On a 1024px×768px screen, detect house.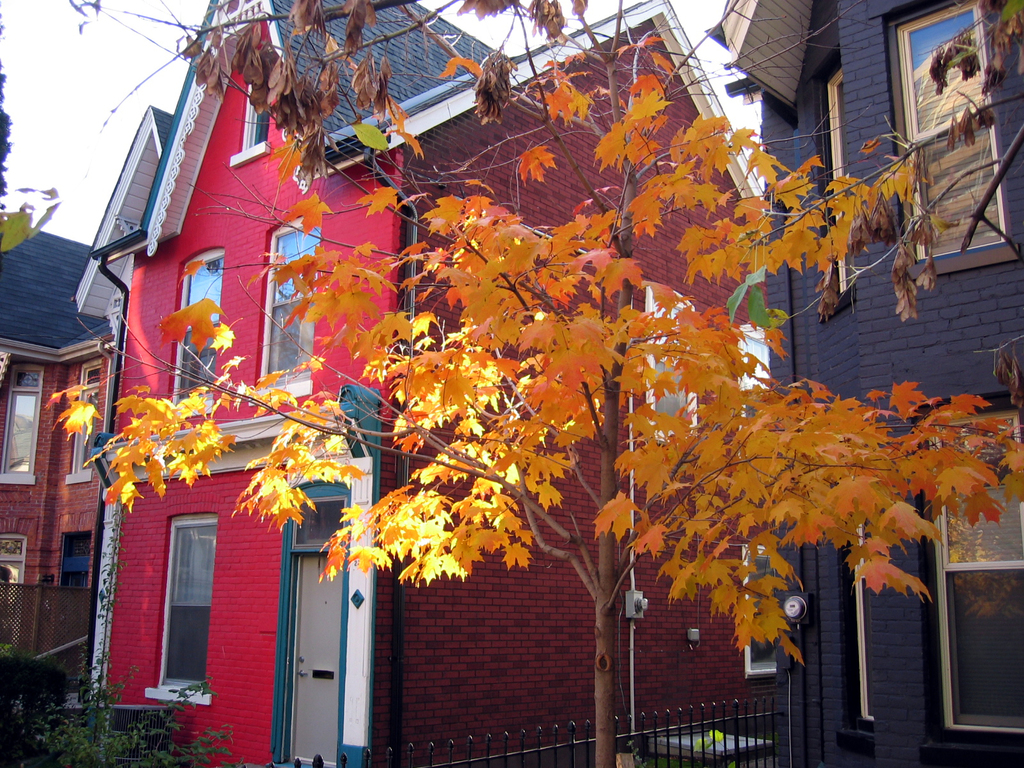
bbox=(318, 0, 771, 767).
